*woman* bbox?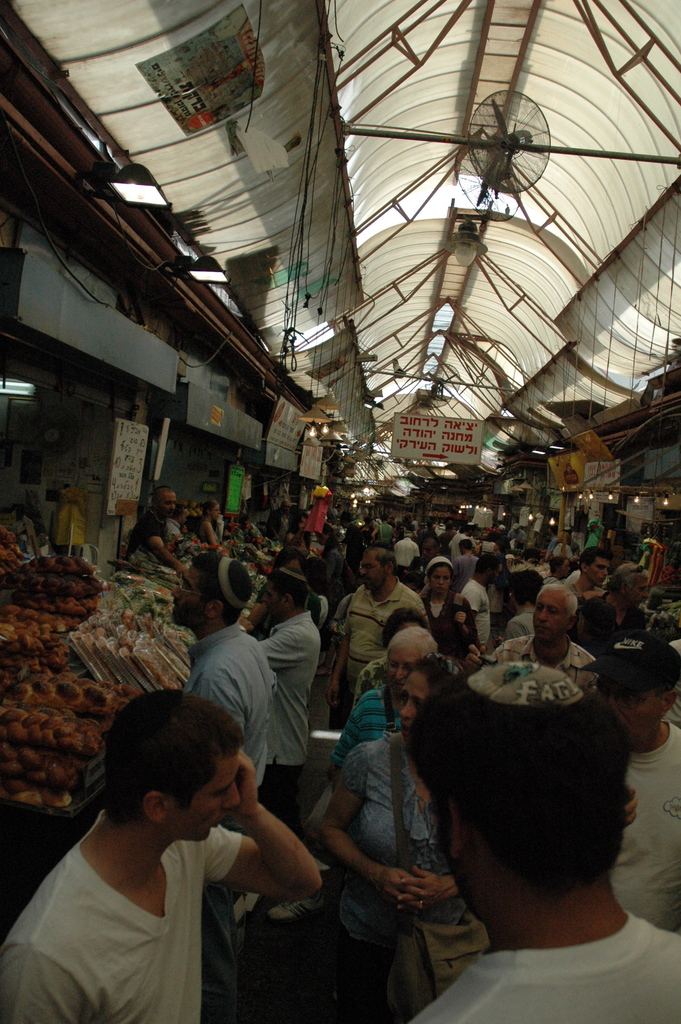
detection(372, 512, 395, 548)
